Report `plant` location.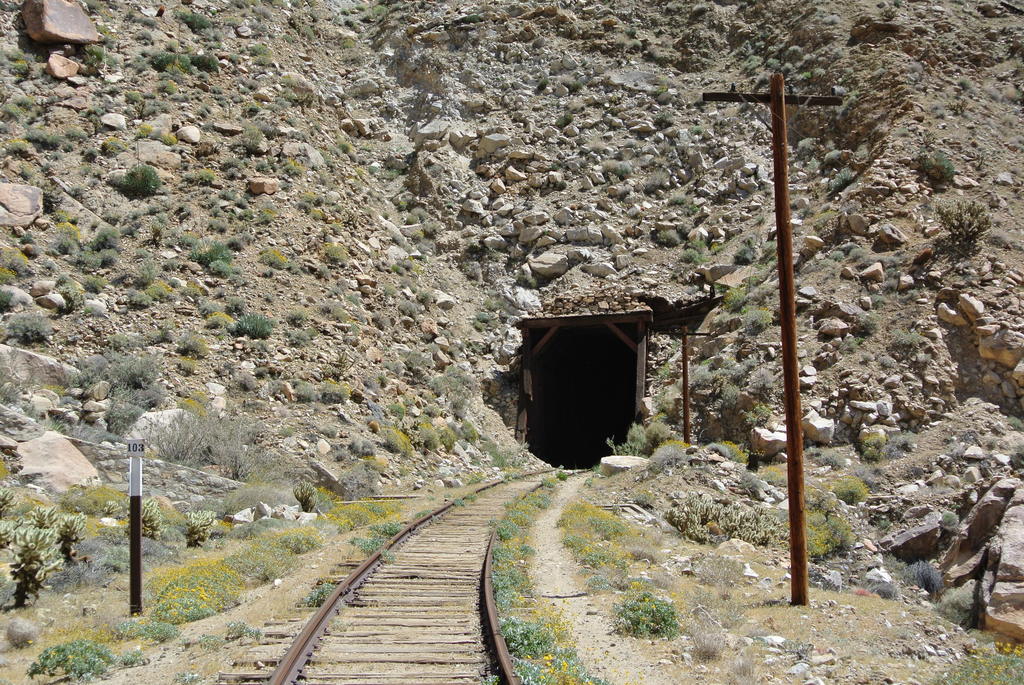
Report: 878 511 893 533.
